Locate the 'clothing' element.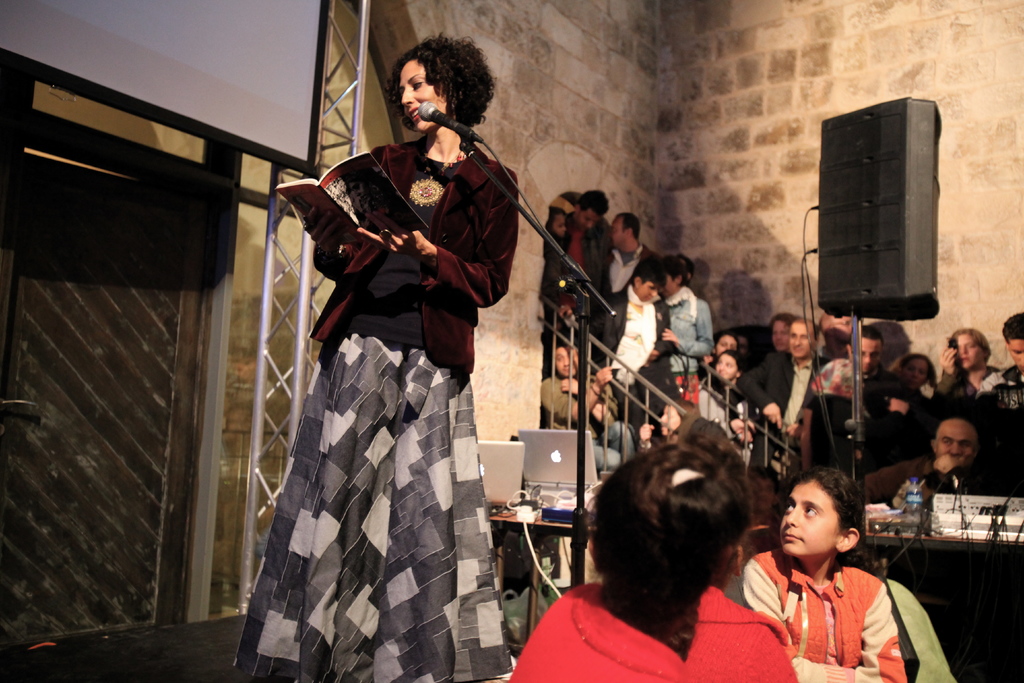
Element bbox: detection(247, 126, 513, 682).
